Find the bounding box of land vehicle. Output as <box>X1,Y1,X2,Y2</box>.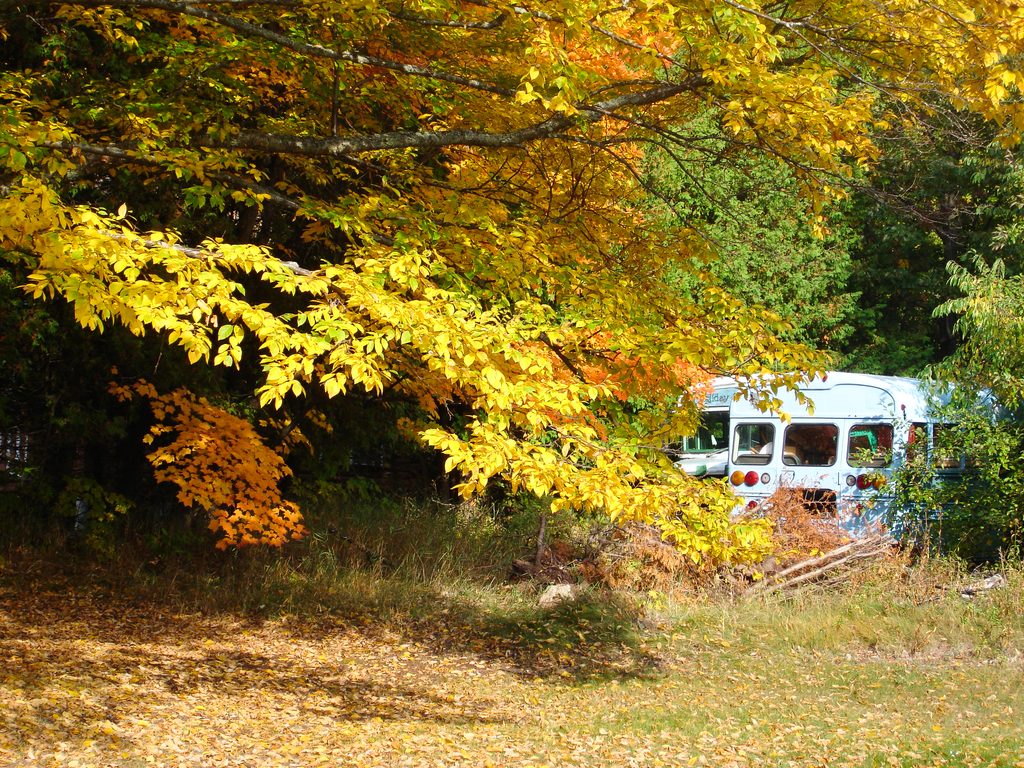
<box>679,386,958,527</box>.
